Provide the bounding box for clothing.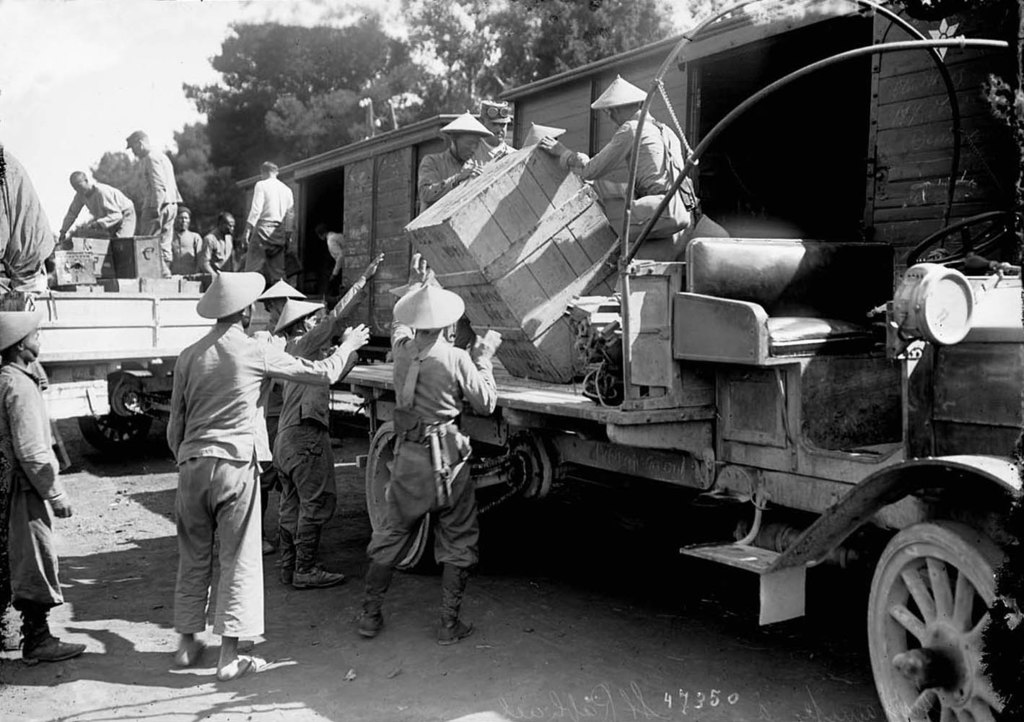
[0, 149, 65, 283].
